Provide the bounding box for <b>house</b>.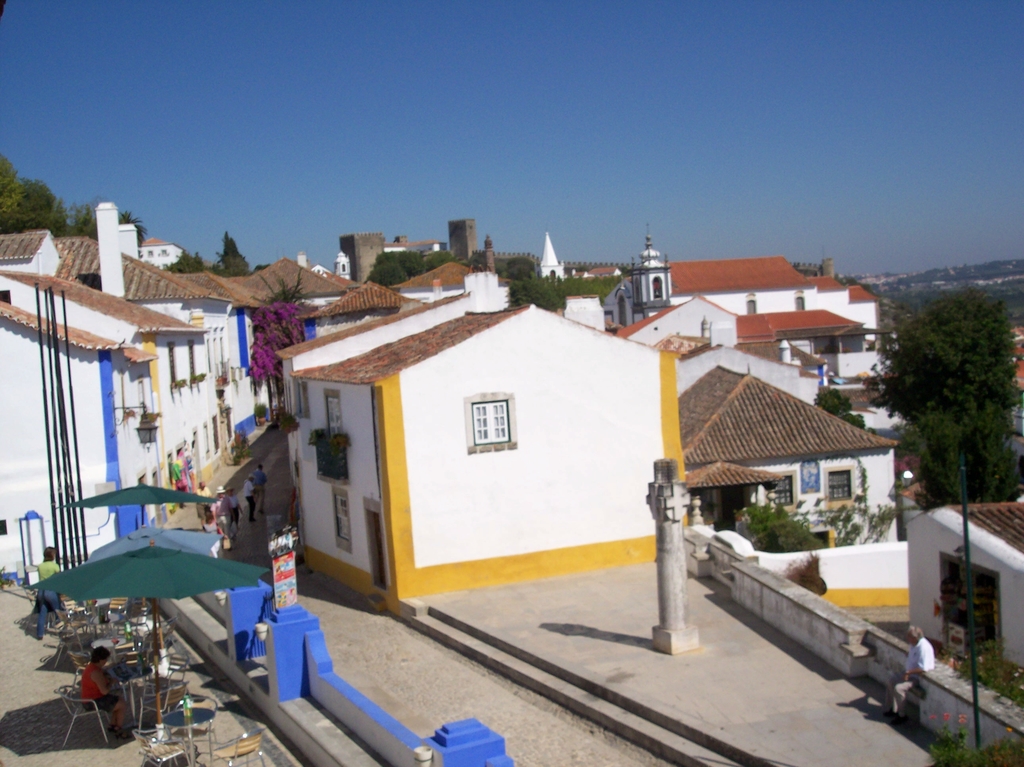
(300,267,664,584).
